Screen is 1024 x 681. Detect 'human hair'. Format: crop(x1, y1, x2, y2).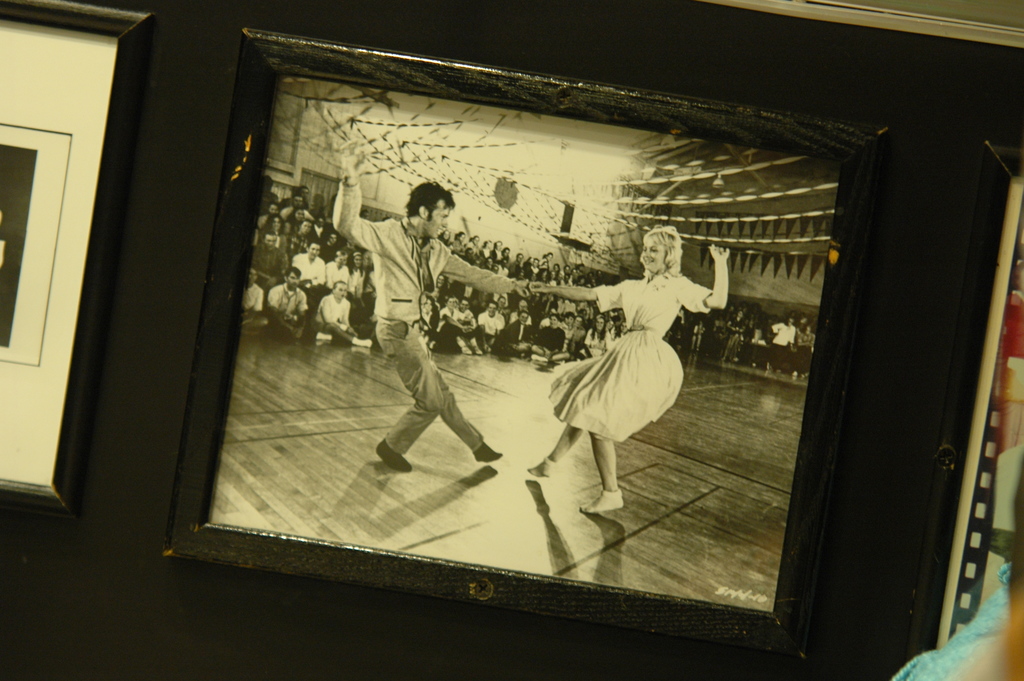
crop(643, 219, 683, 274).
